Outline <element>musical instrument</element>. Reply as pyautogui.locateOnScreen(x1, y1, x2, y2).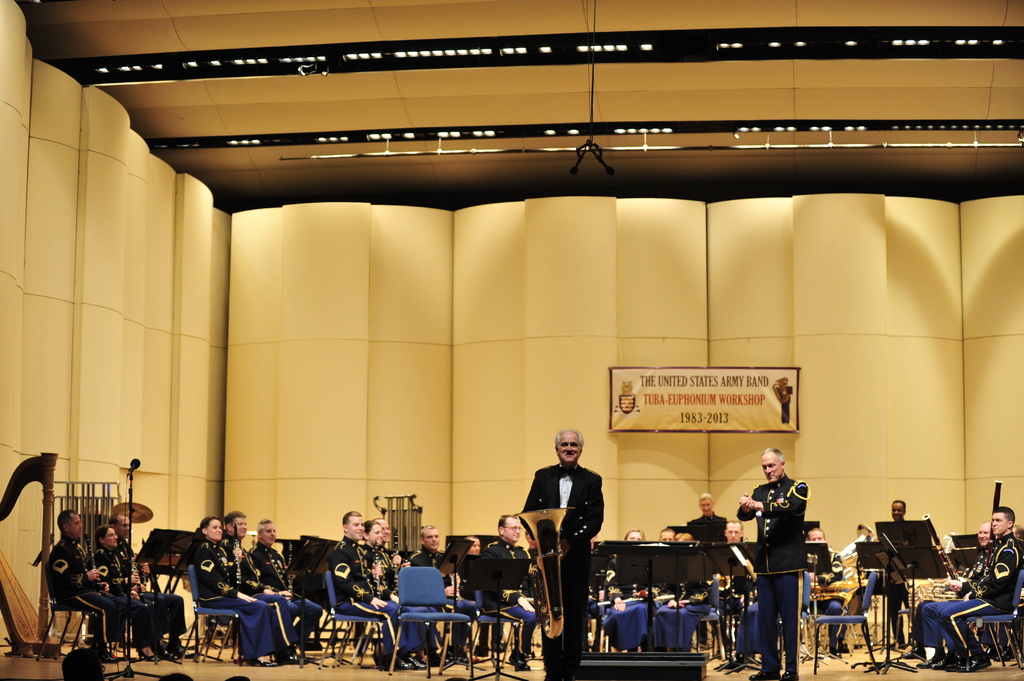
pyautogui.locateOnScreen(230, 521, 248, 596).
